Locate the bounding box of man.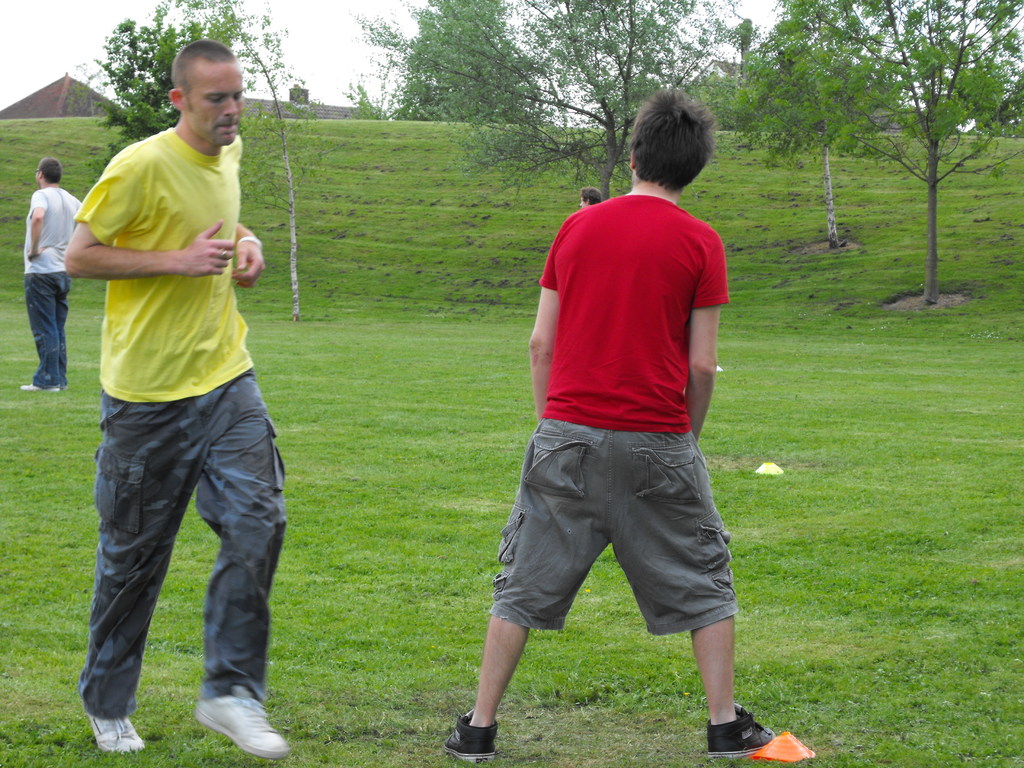
Bounding box: left=60, top=36, right=294, bottom=740.
